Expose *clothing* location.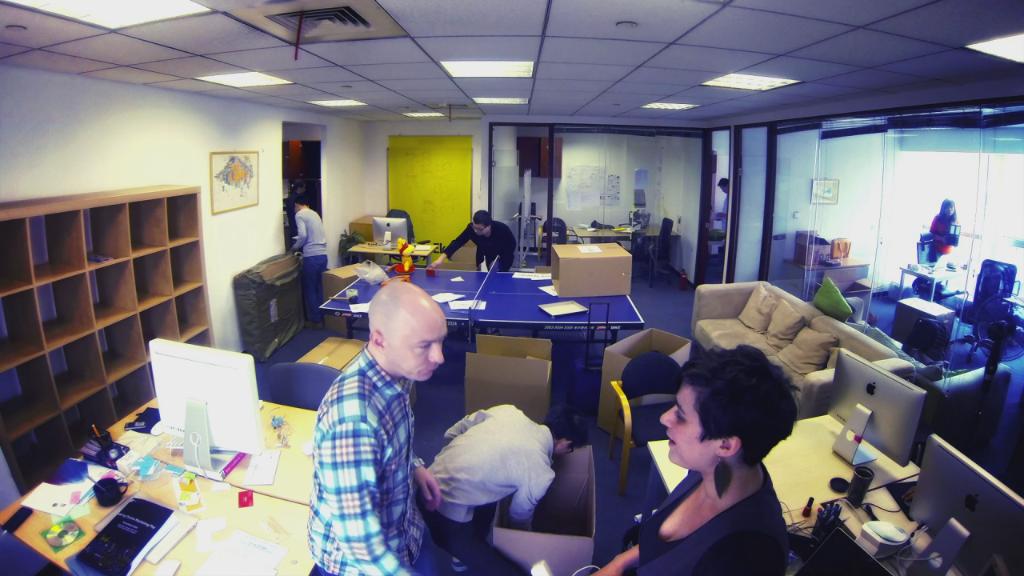
Exposed at region(419, 404, 556, 574).
